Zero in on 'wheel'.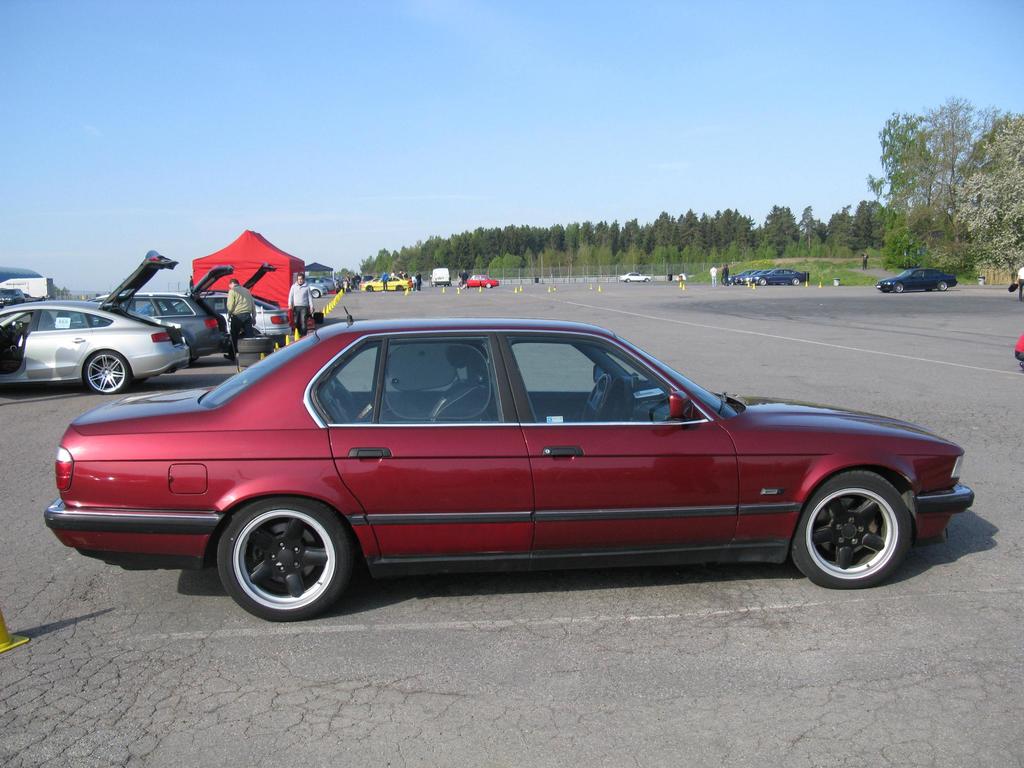
Zeroed in: x1=237, y1=340, x2=272, y2=352.
